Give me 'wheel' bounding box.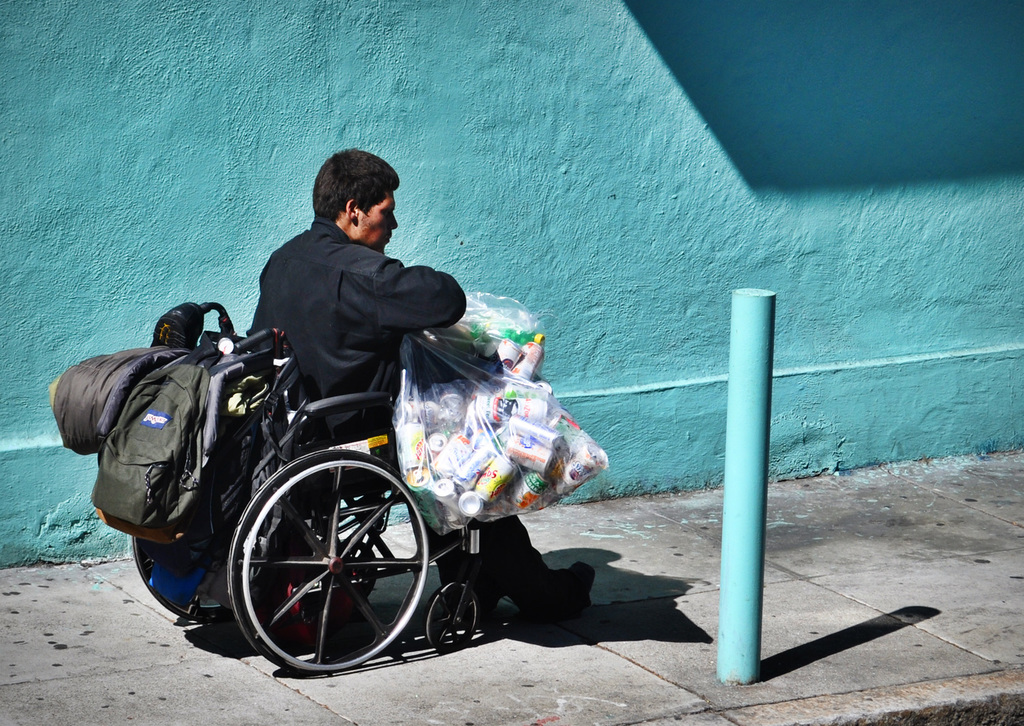
box(221, 444, 412, 668).
